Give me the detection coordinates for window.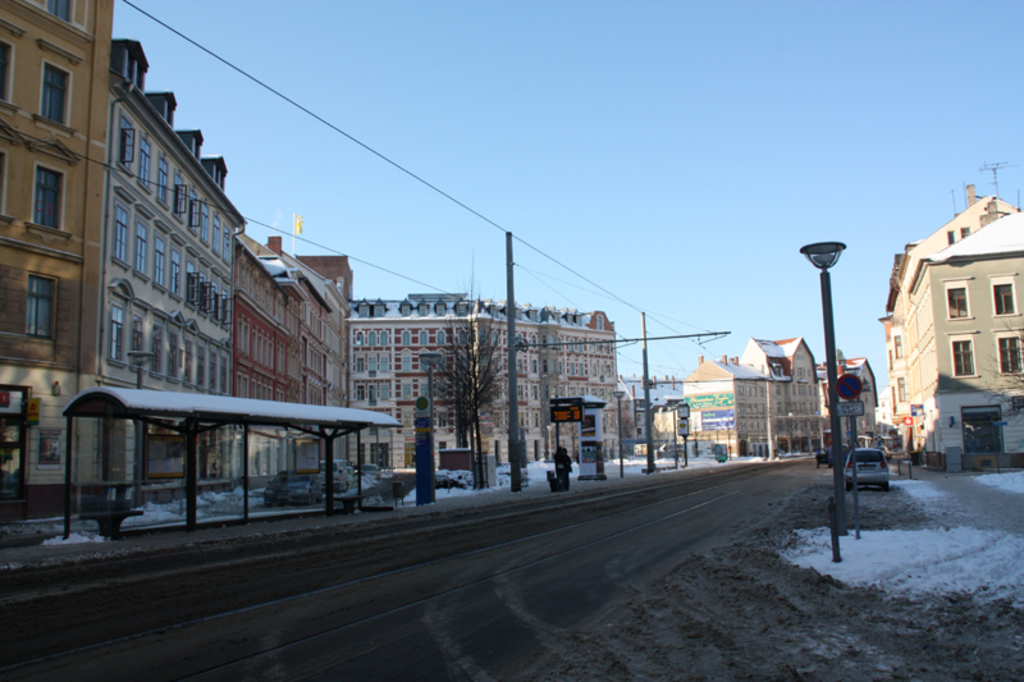
Rect(154, 154, 169, 209).
